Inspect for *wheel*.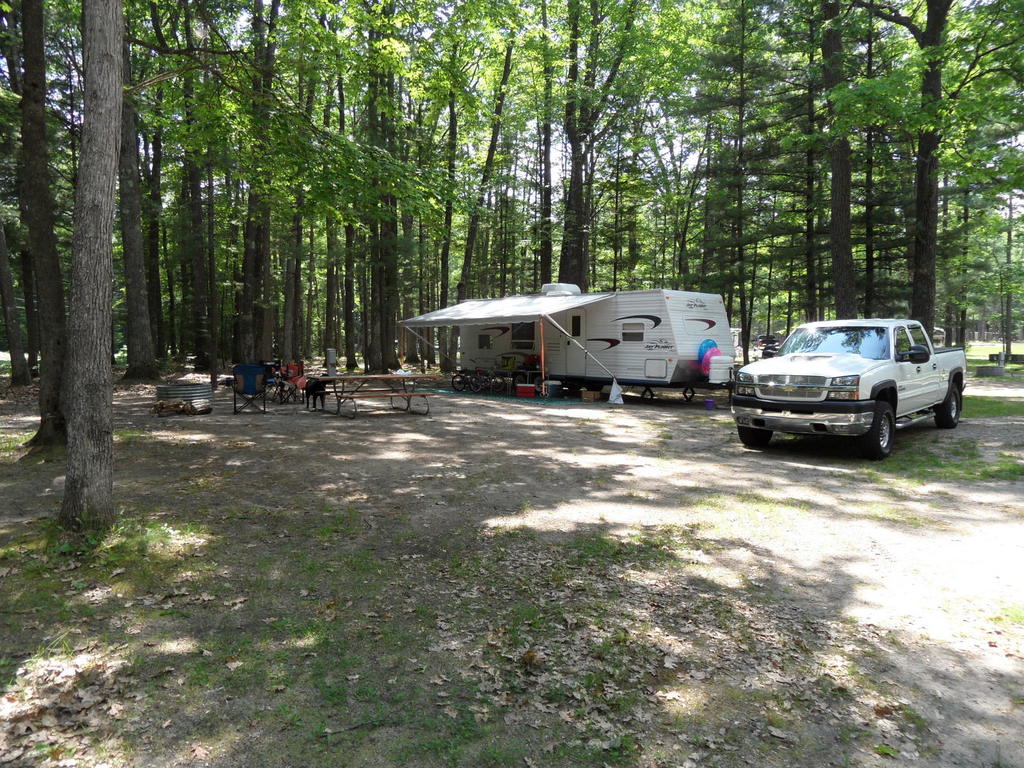
Inspection: (x1=938, y1=382, x2=961, y2=430).
